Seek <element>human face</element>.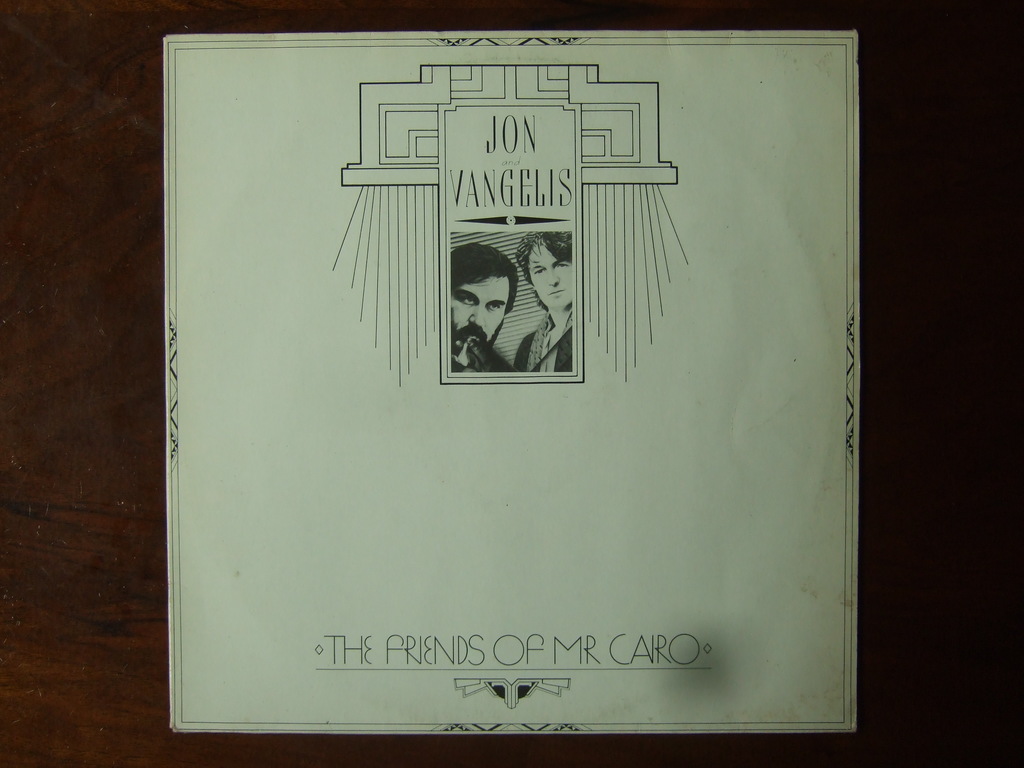
526, 237, 577, 308.
